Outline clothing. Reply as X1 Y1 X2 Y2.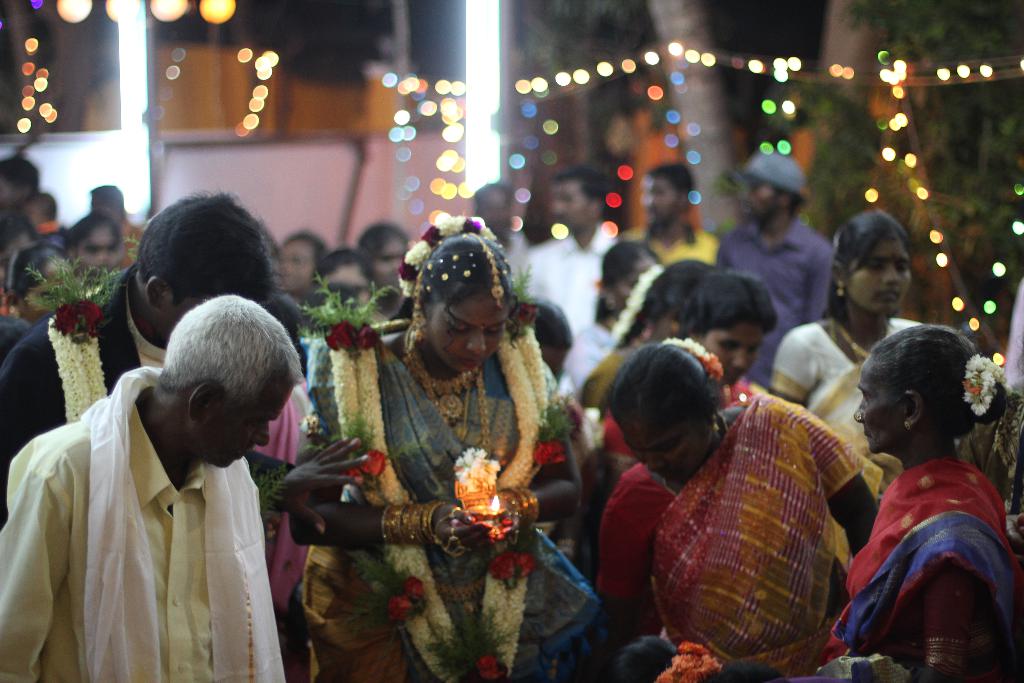
0 271 168 511.
